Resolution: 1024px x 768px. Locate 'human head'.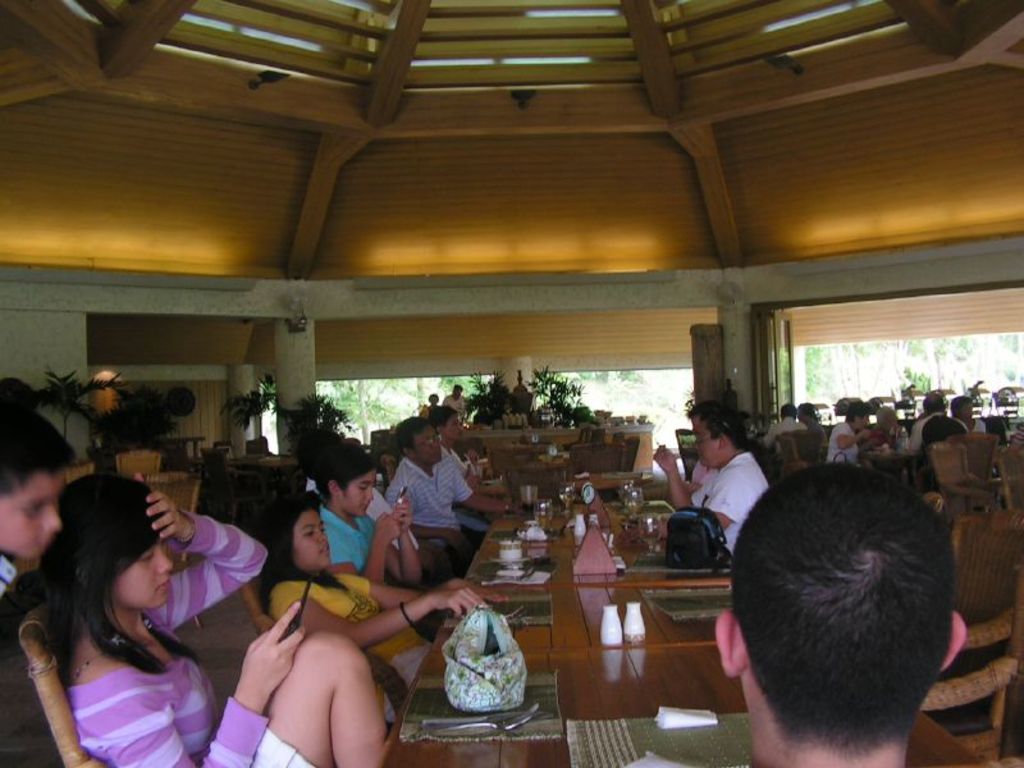
x1=686 y1=399 x2=717 y2=428.
